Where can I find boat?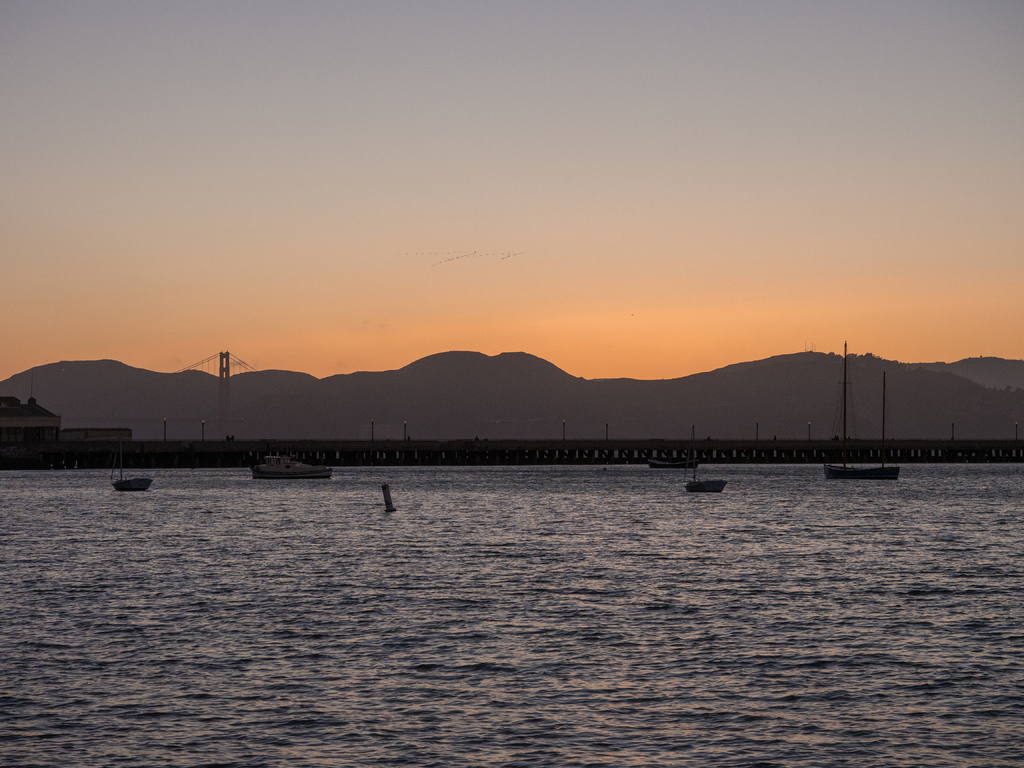
You can find it at l=824, t=339, r=900, b=485.
